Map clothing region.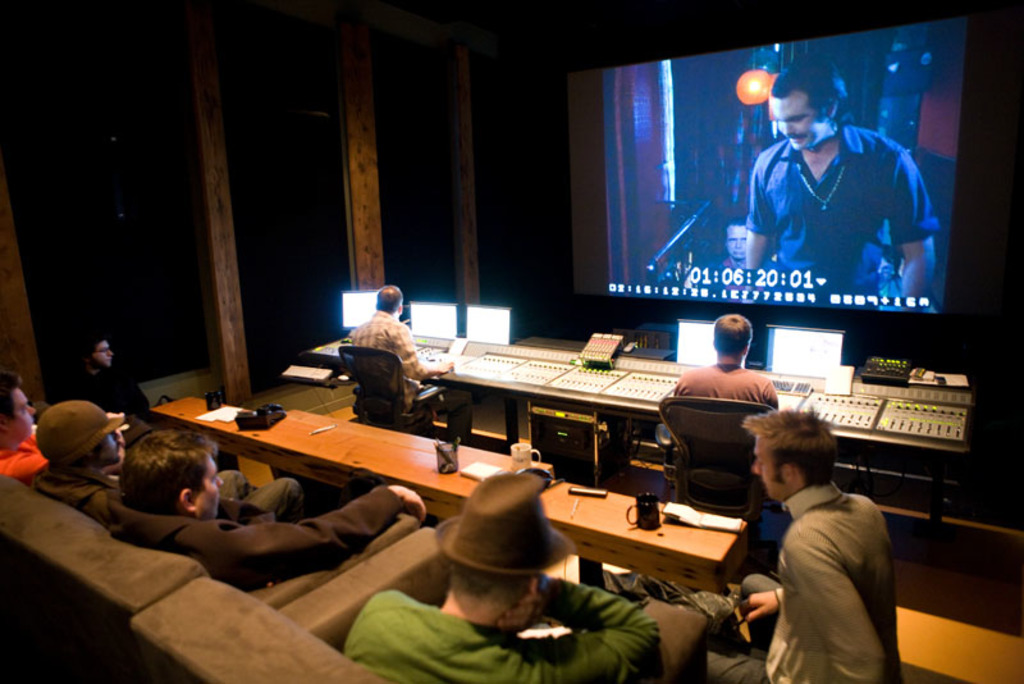
Mapped to box(745, 133, 938, 304).
